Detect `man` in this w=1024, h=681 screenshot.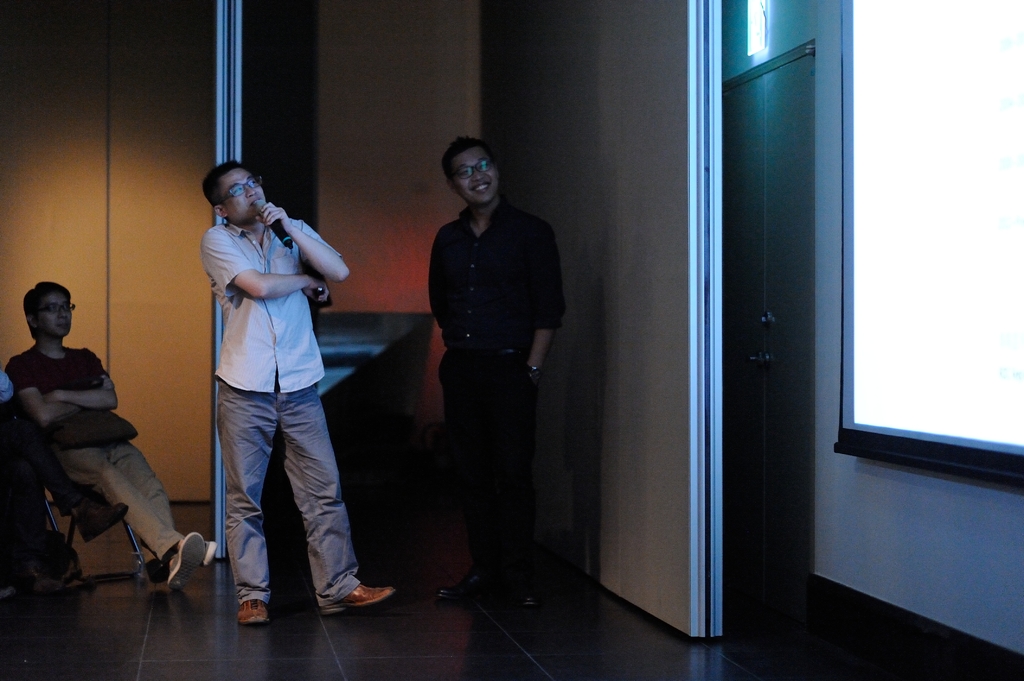
Detection: [196,155,402,626].
